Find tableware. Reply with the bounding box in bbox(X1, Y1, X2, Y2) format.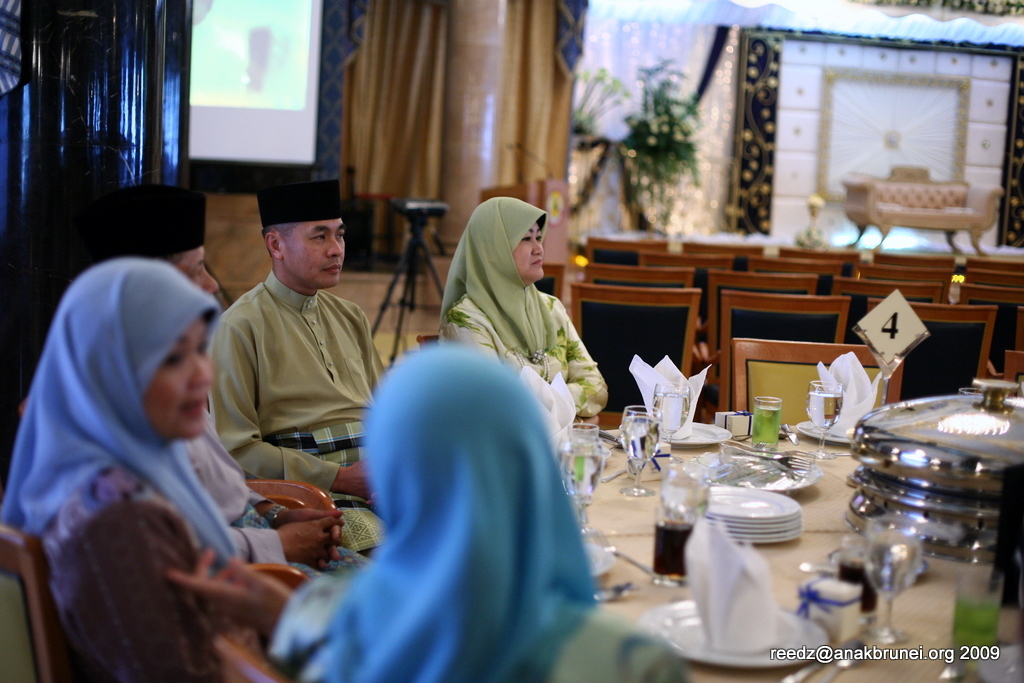
bbox(973, 638, 1023, 682).
